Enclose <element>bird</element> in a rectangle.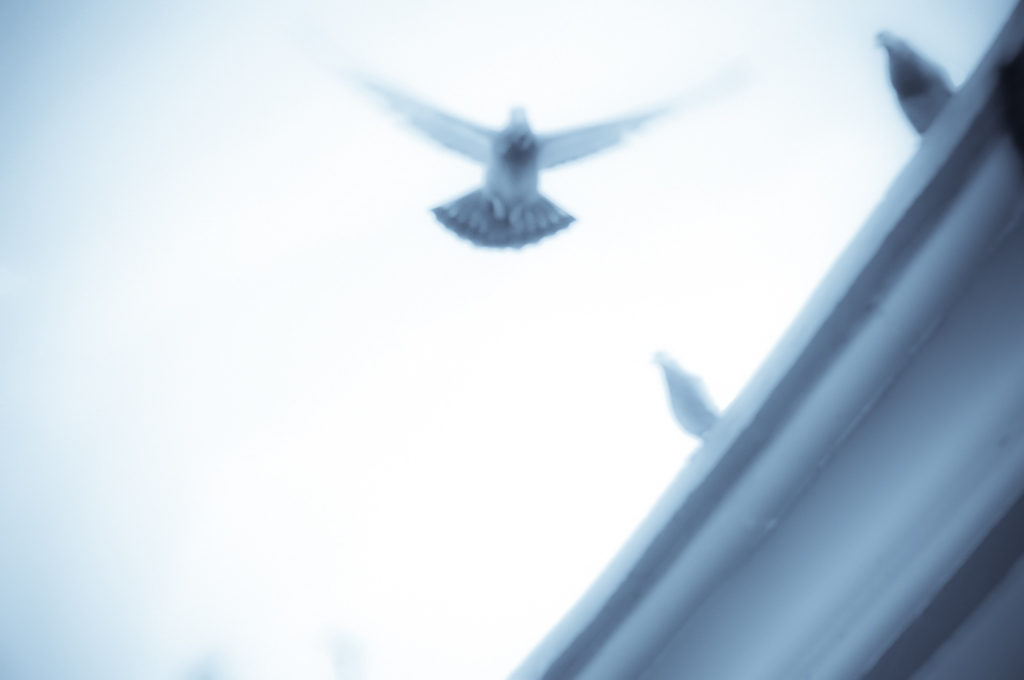
[x1=648, y1=343, x2=722, y2=442].
